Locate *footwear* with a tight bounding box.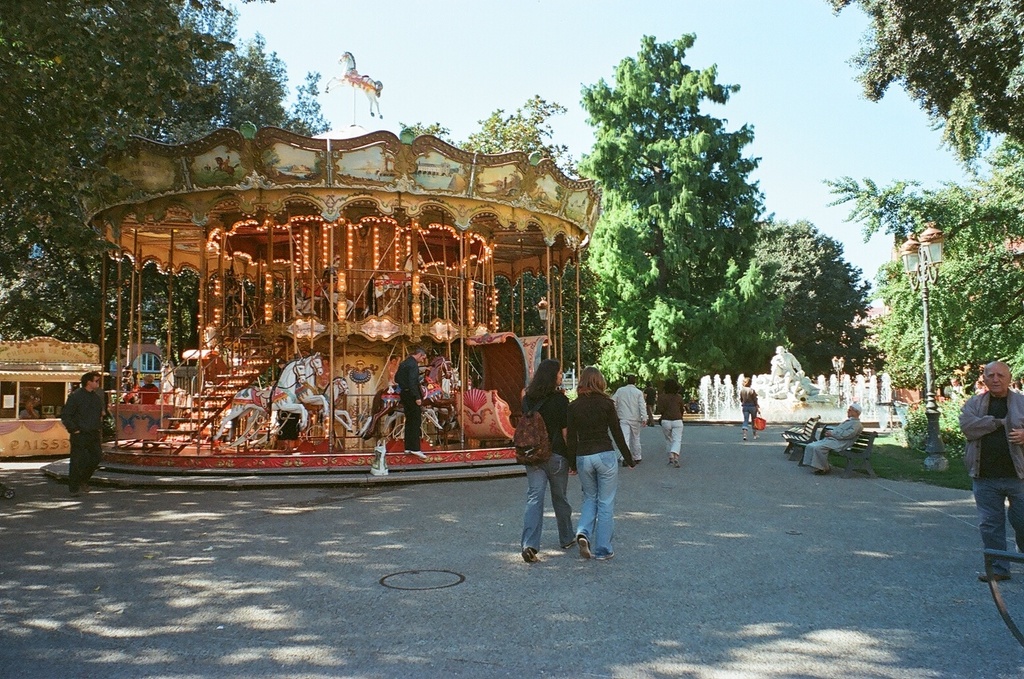
locate(1016, 543, 1023, 554).
